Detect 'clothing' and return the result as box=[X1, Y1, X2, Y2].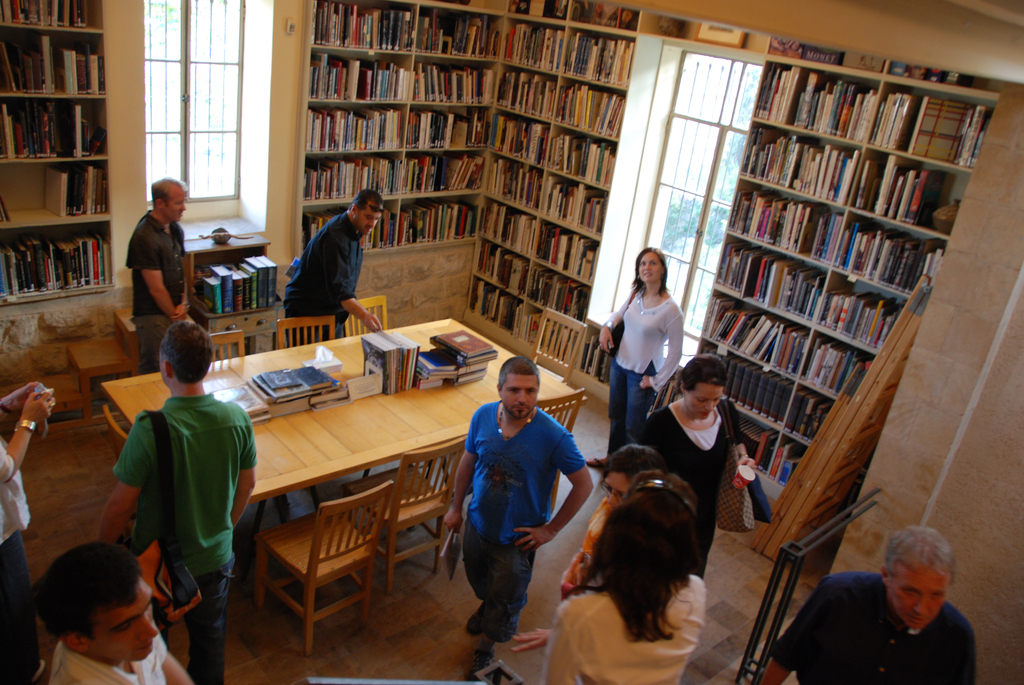
box=[556, 494, 615, 599].
